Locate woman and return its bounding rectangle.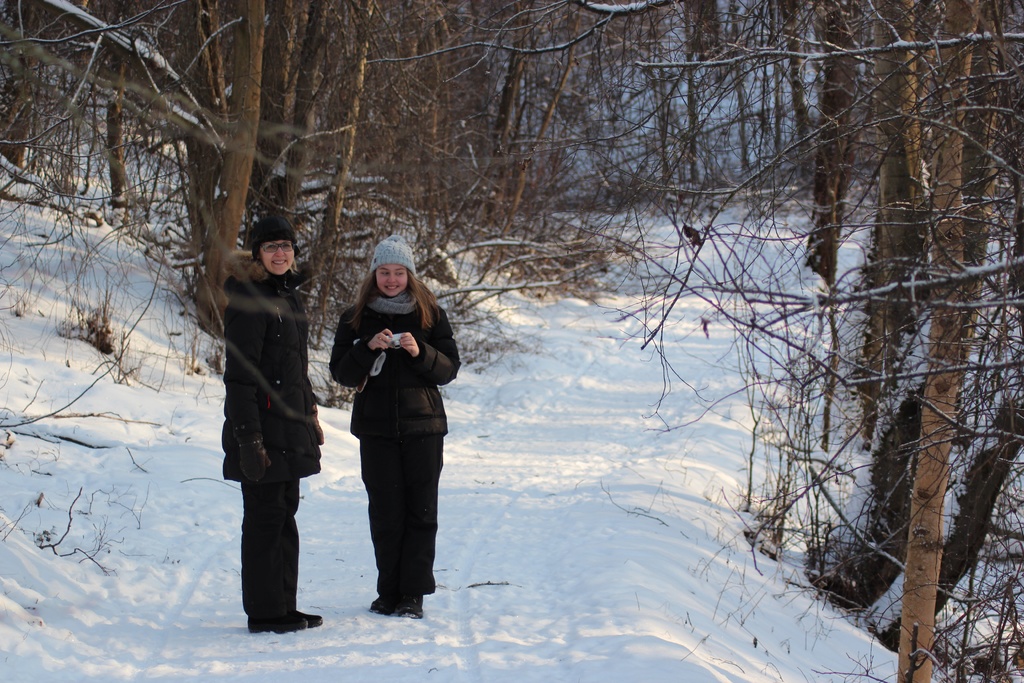
[218,202,325,638].
